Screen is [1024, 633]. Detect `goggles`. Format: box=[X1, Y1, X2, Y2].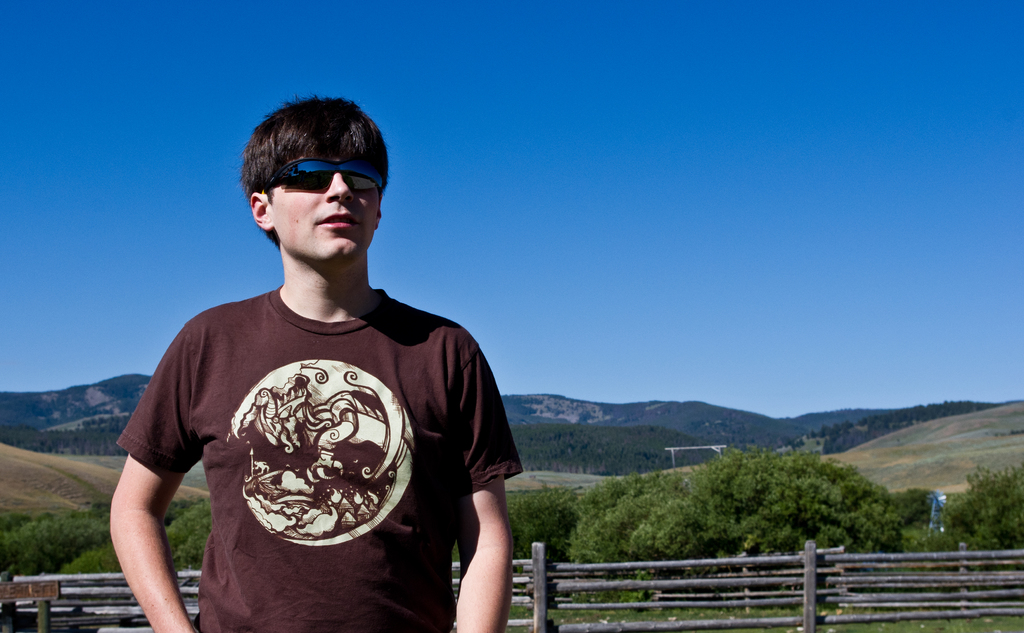
box=[255, 149, 377, 199].
